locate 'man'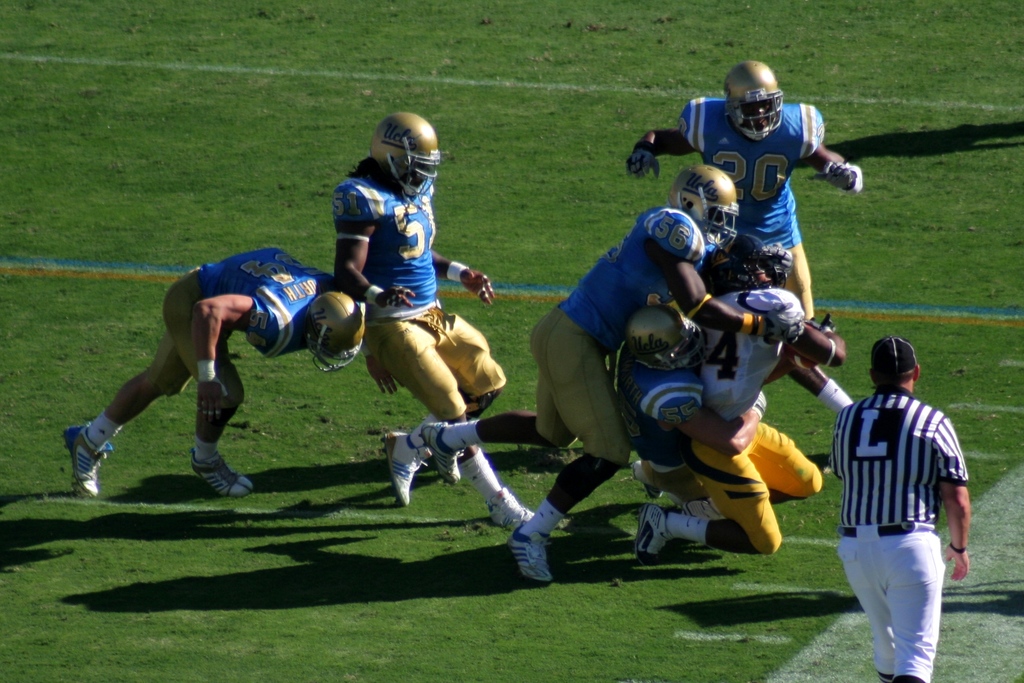
bbox=[332, 111, 548, 522]
